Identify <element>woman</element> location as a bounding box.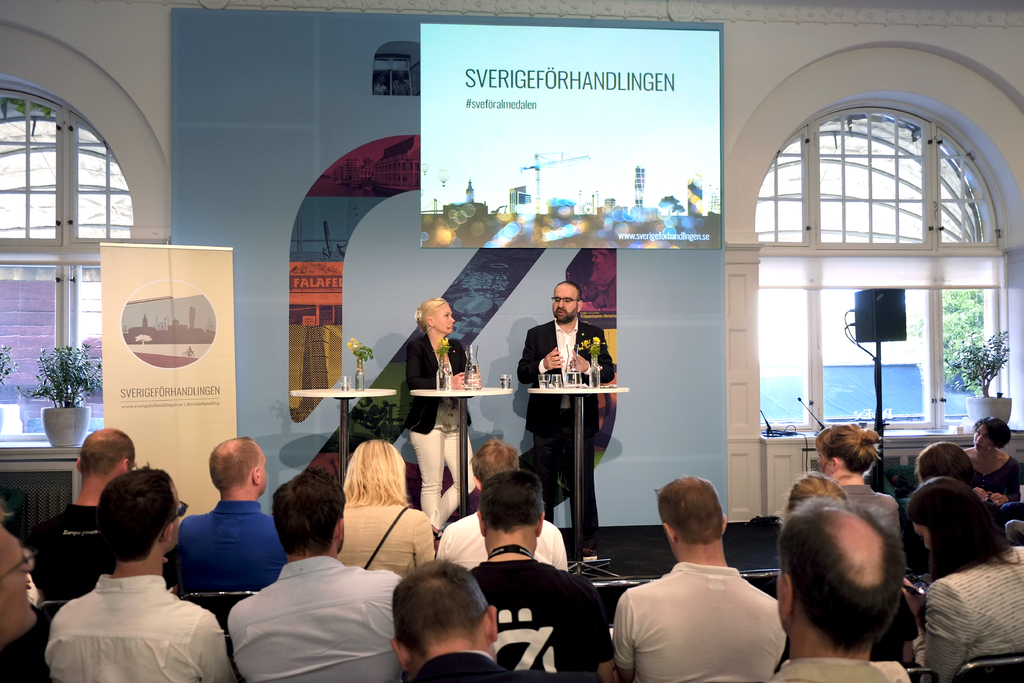
rect(961, 416, 1023, 529).
